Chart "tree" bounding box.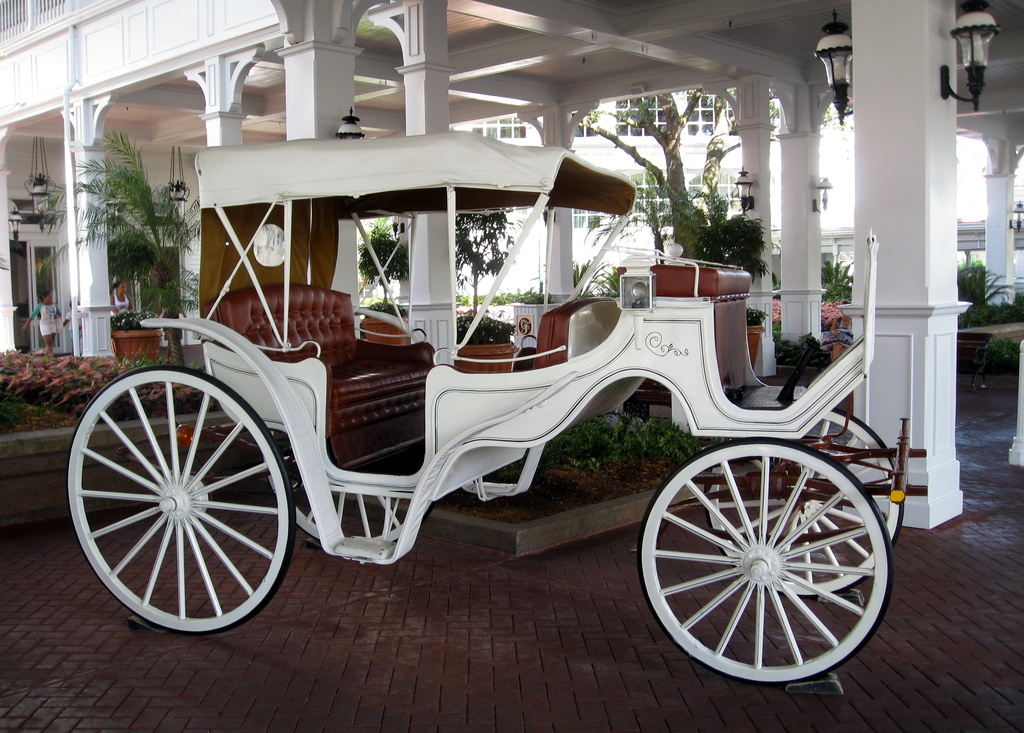
Charted: box=[65, 133, 192, 341].
